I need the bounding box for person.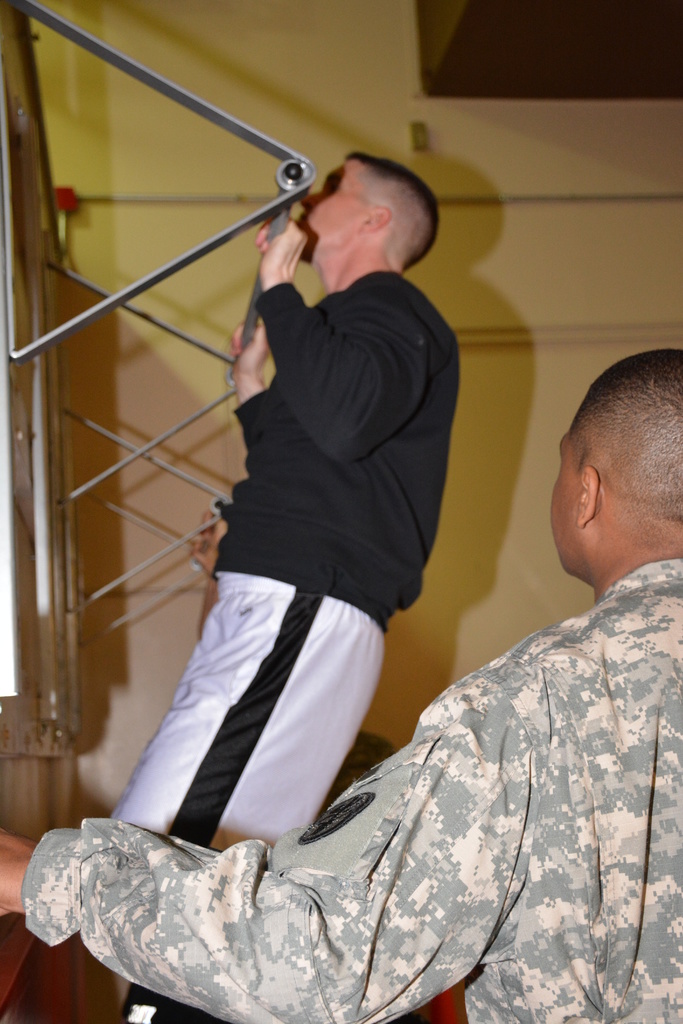
Here it is: (left=110, top=150, right=463, bottom=1023).
